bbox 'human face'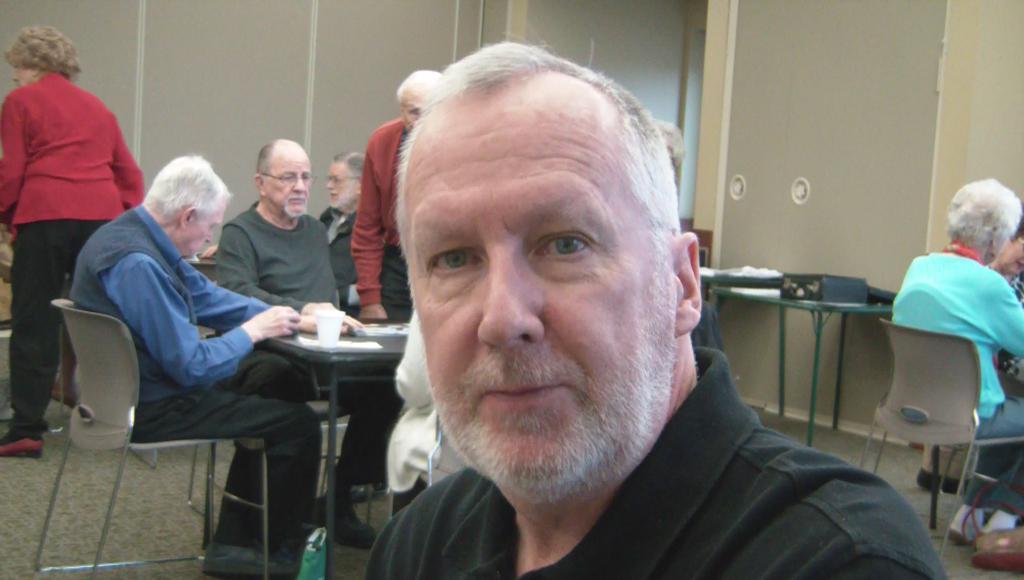
{"left": 401, "top": 102, "right": 671, "bottom": 495}
